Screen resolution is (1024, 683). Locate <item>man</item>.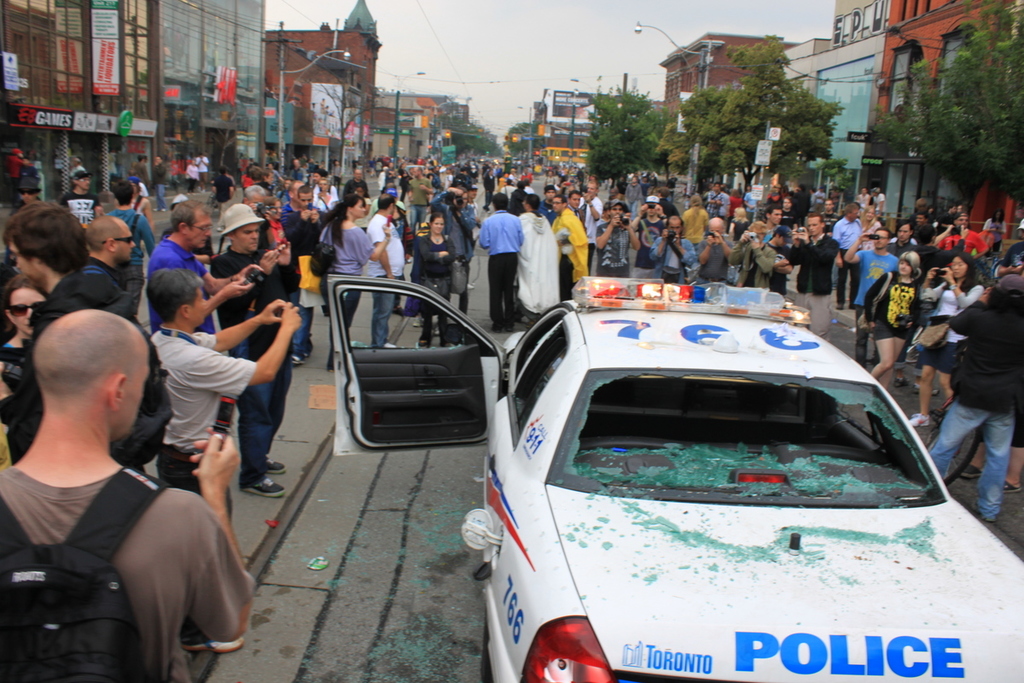
(left=549, top=192, right=587, bottom=306).
